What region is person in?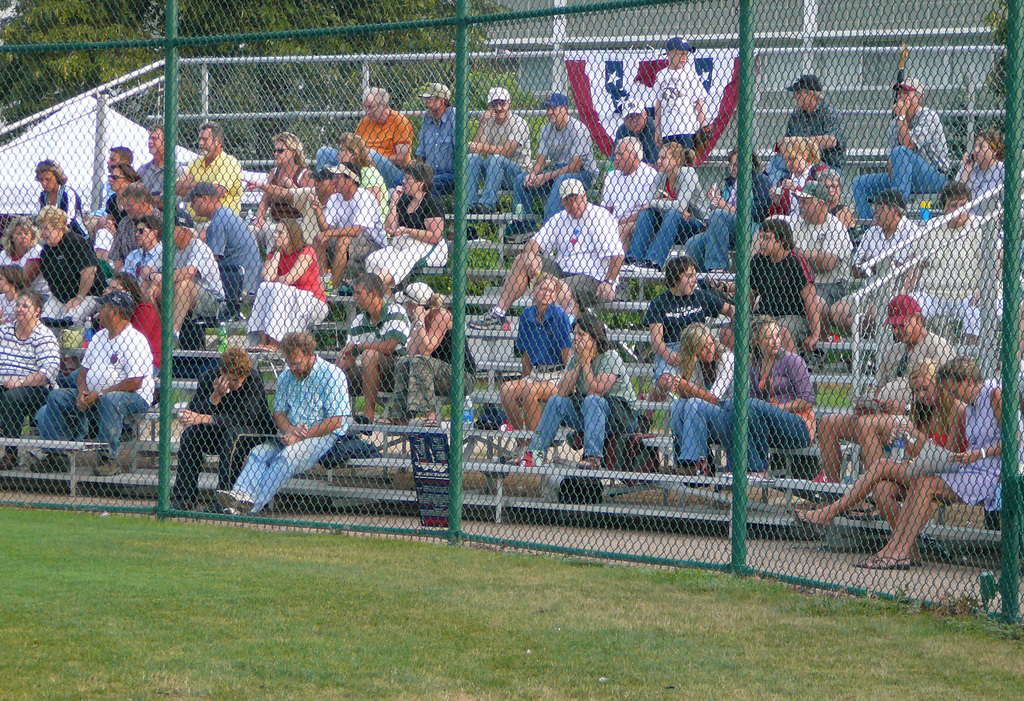
x1=120 y1=215 x2=176 y2=325.
